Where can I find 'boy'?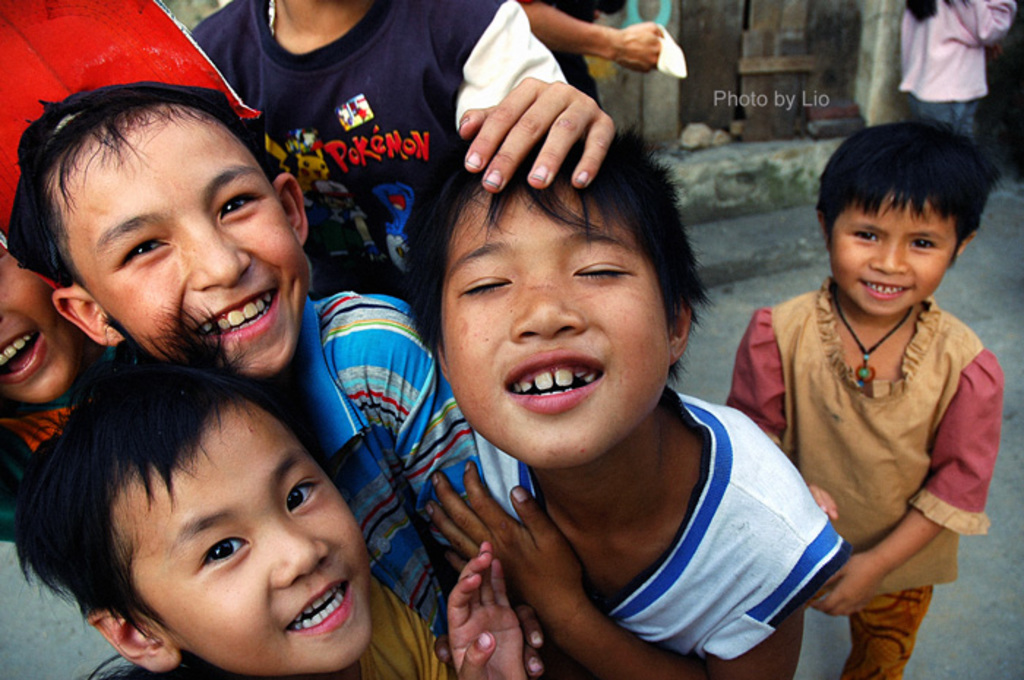
You can find it at box=[184, 0, 619, 319].
